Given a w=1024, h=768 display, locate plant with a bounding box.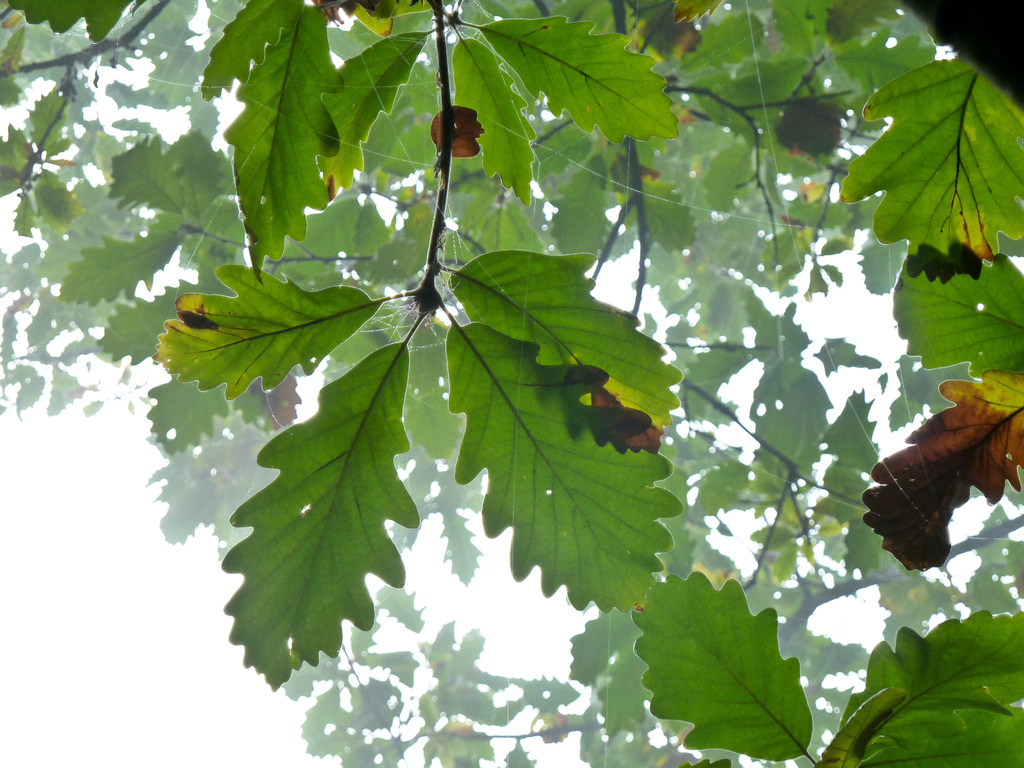
Located: <bbox>0, 0, 1023, 767</bbox>.
